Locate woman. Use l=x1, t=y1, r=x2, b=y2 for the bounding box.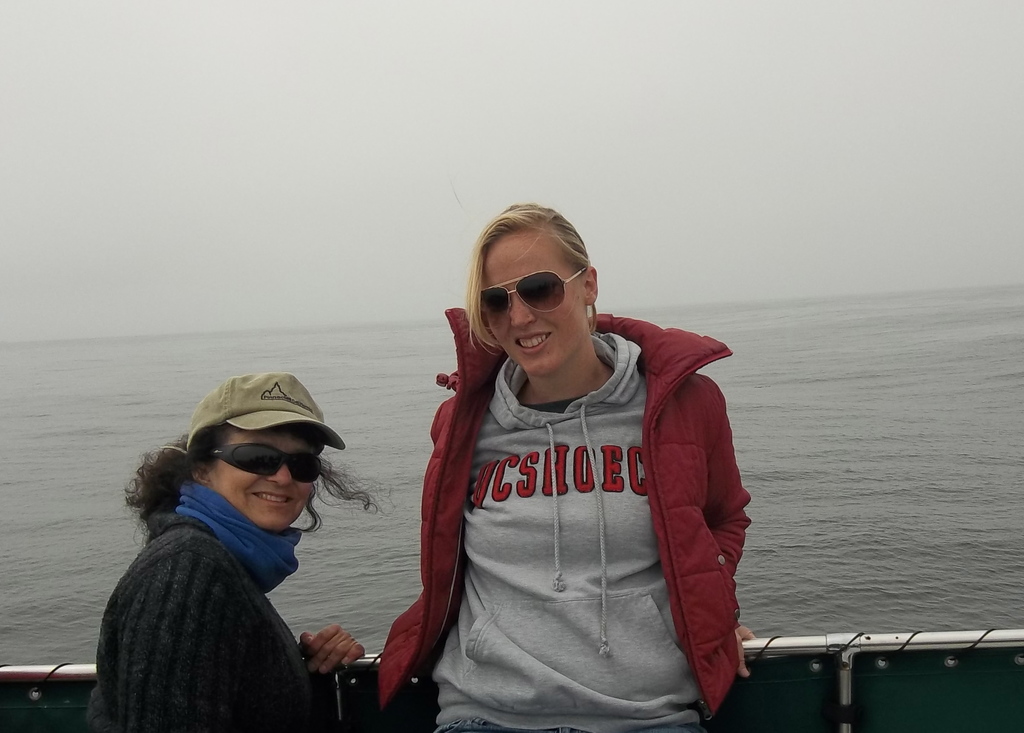
l=85, t=368, r=373, b=732.
